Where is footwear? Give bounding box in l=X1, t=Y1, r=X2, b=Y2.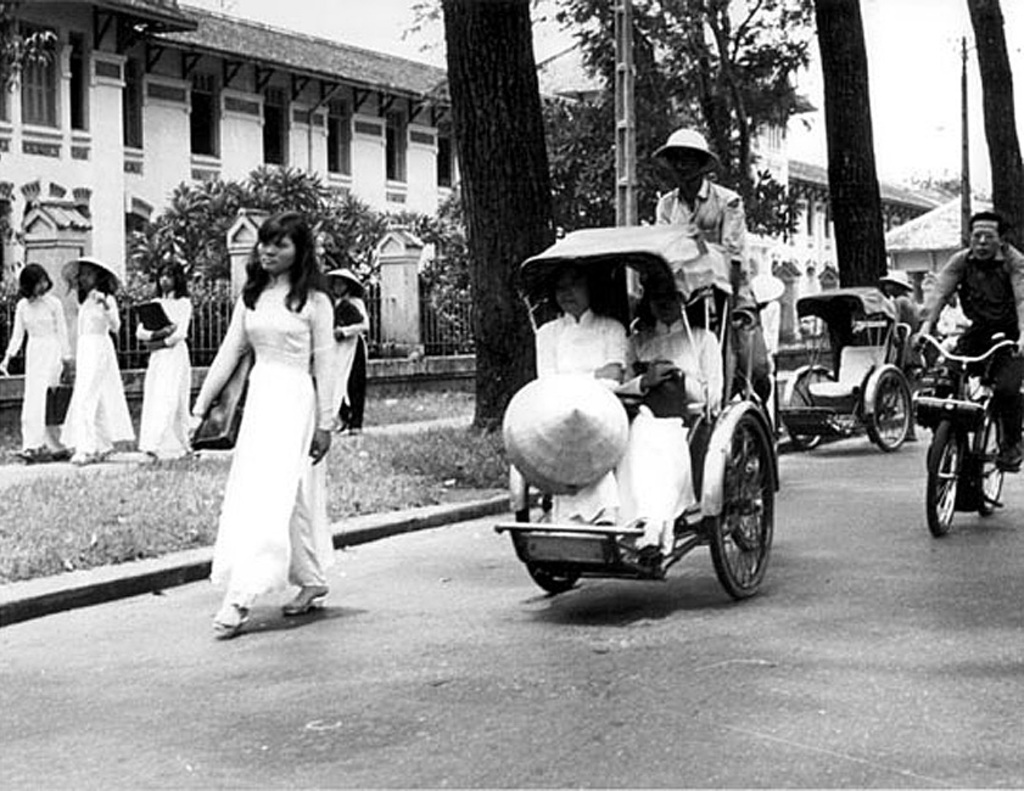
l=280, t=600, r=321, b=621.
